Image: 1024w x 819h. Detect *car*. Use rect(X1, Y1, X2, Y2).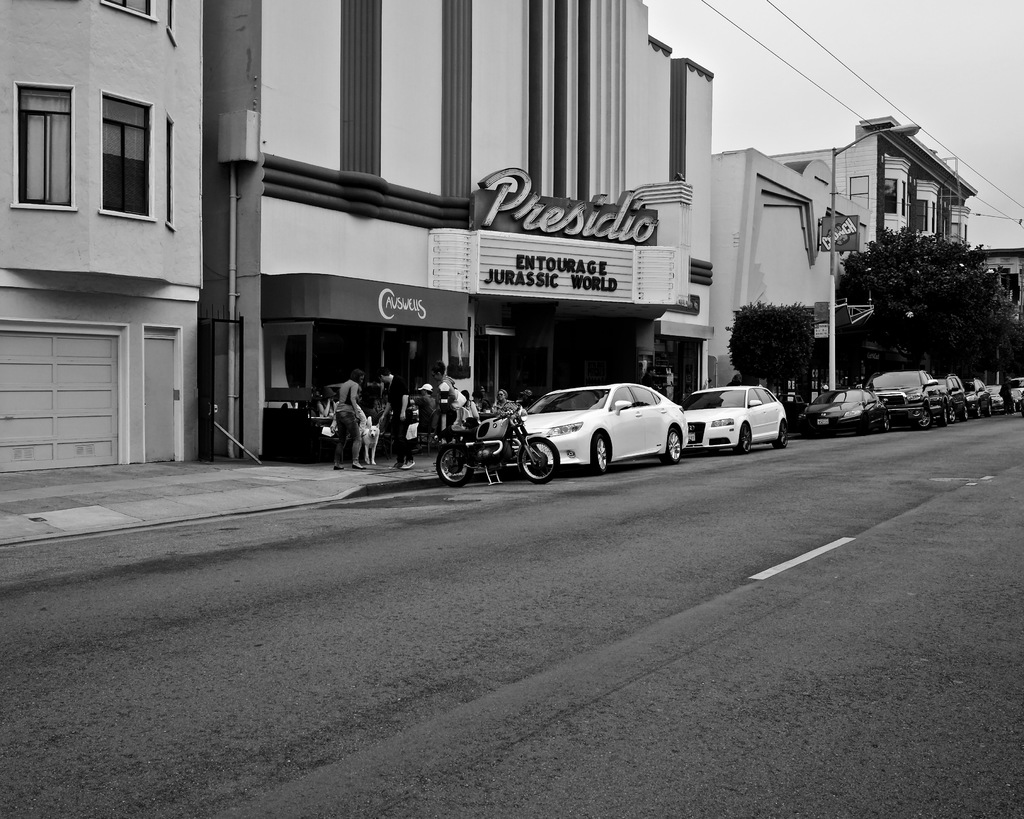
rect(796, 389, 895, 439).
